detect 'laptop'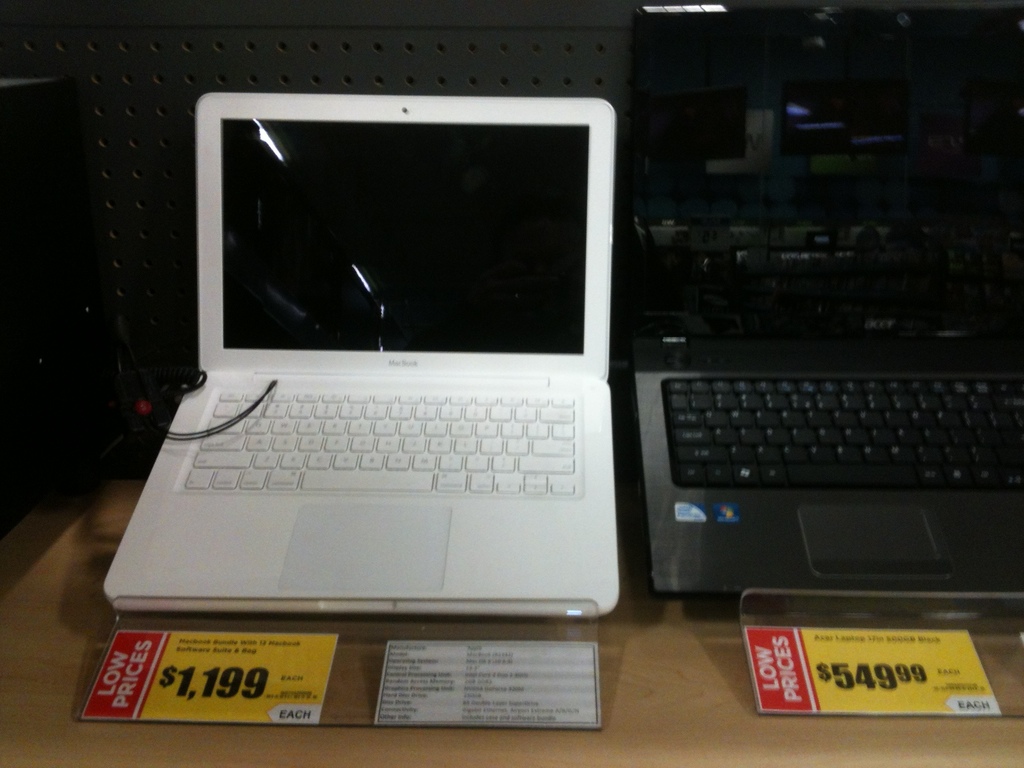
[637,10,1023,596]
